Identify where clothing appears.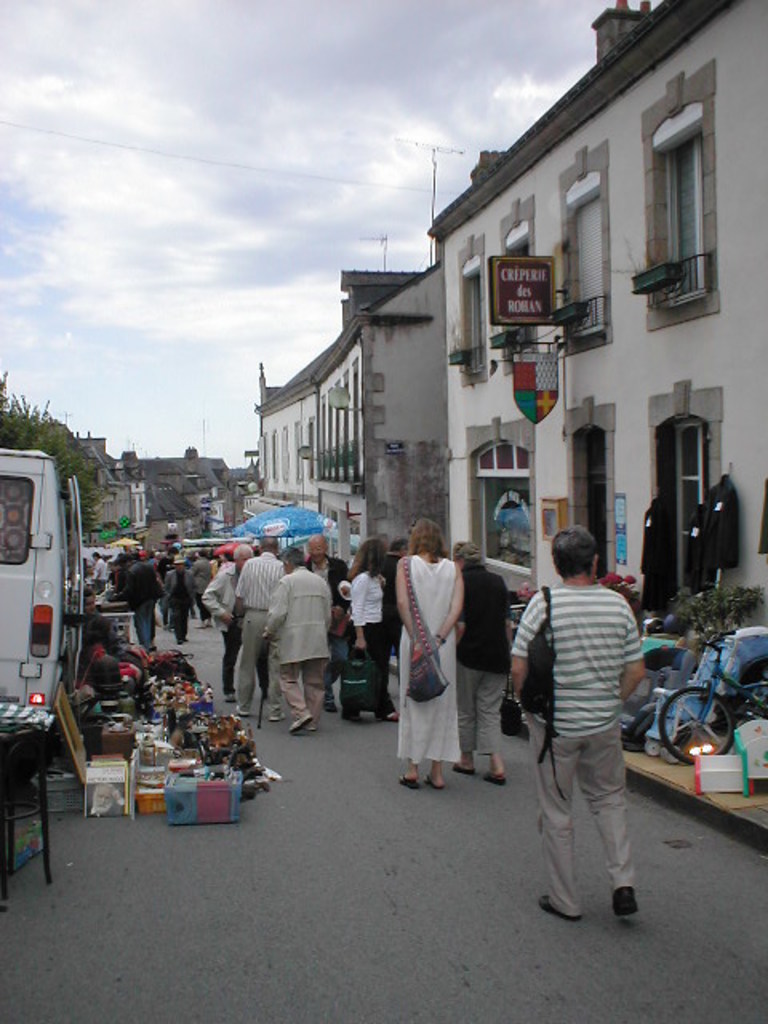
Appears at <box>346,570,387,622</box>.
